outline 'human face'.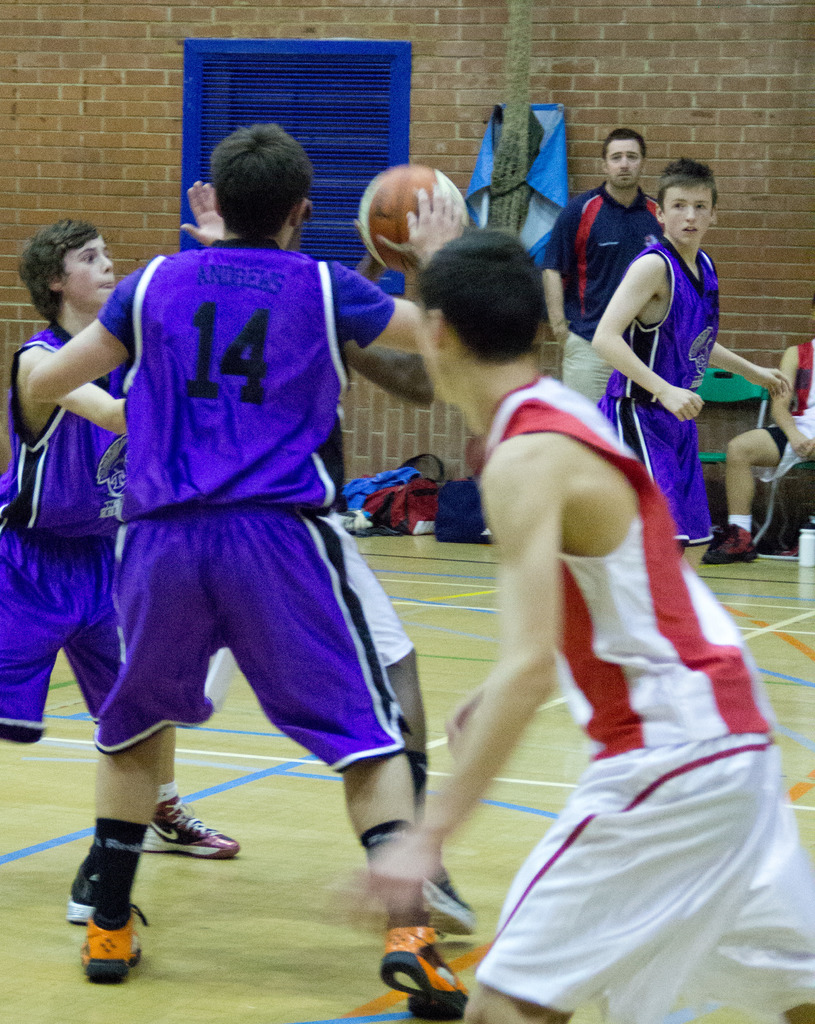
Outline: [608,143,641,183].
